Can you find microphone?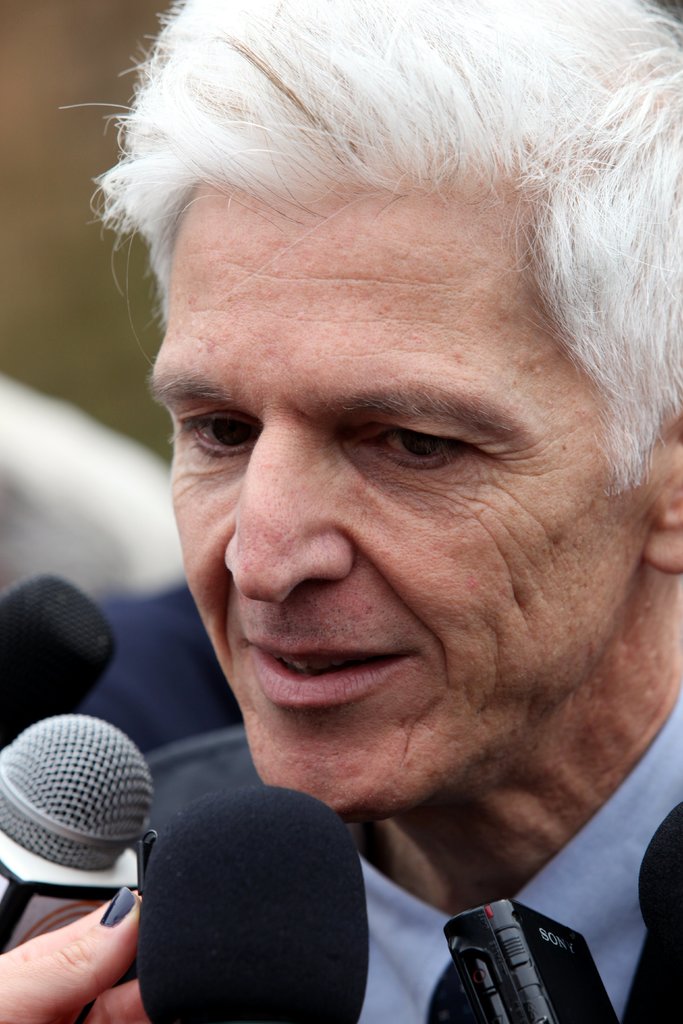
Yes, bounding box: (left=0, top=574, right=124, bottom=749).
